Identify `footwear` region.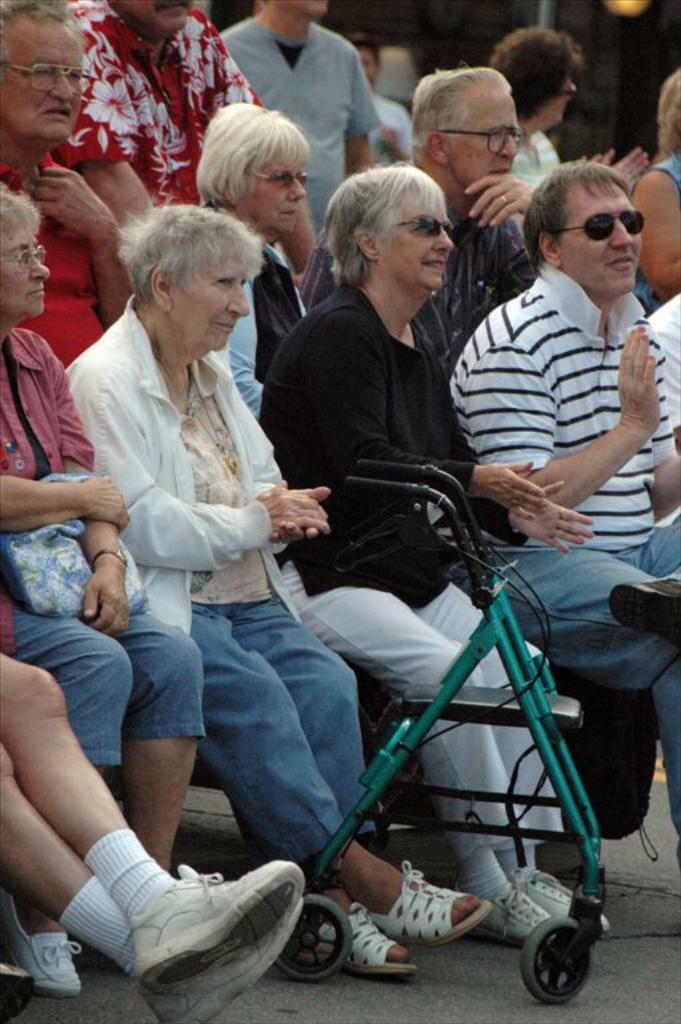
Region: (x1=313, y1=904, x2=412, y2=984).
